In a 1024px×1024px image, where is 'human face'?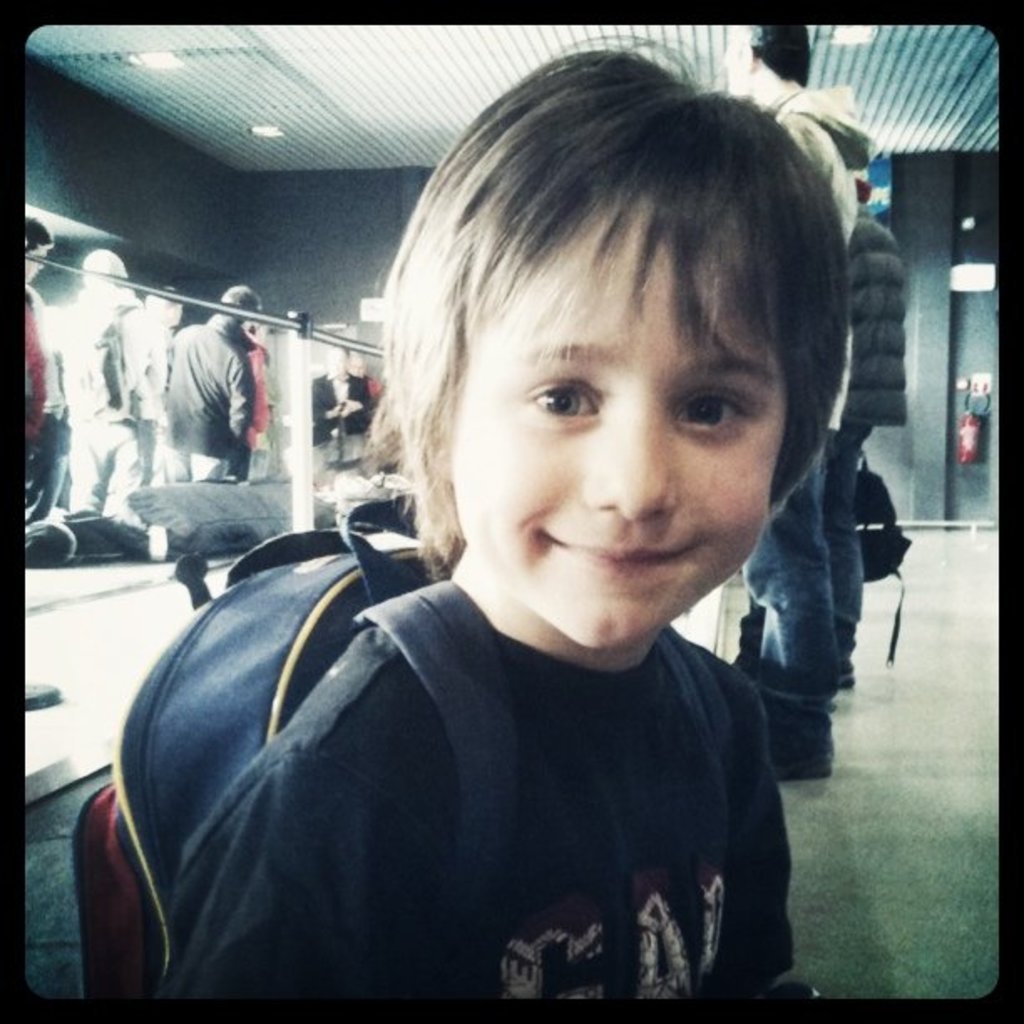
<bbox>448, 209, 786, 649</bbox>.
